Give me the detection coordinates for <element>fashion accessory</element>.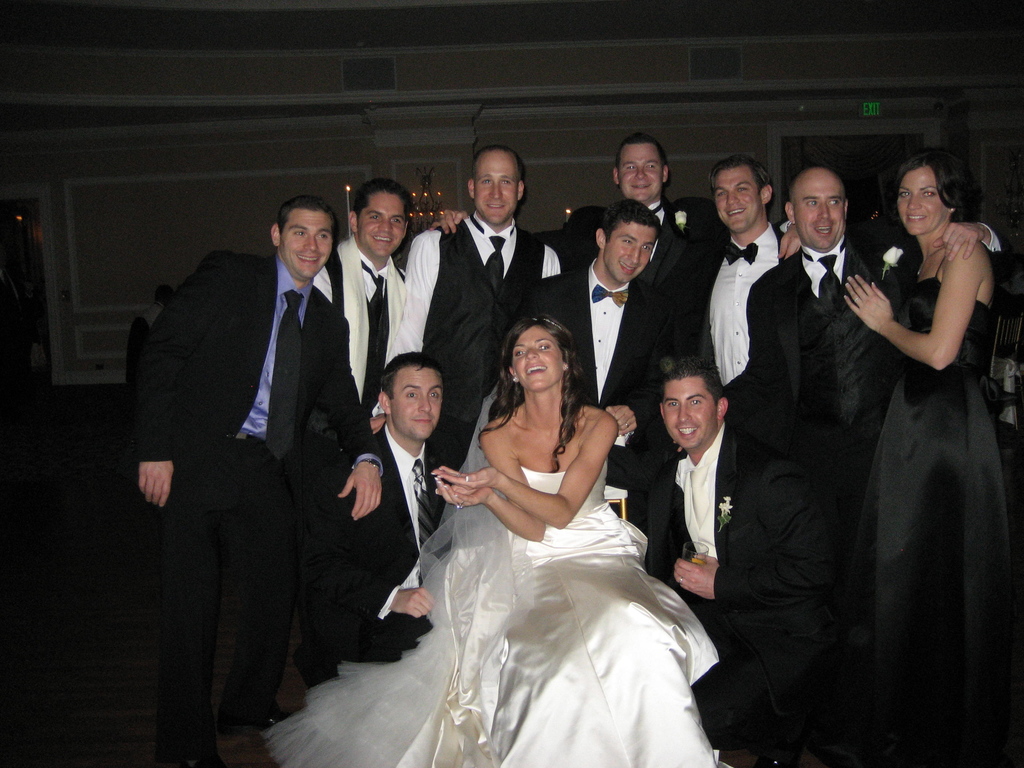
bbox=(533, 315, 564, 330).
